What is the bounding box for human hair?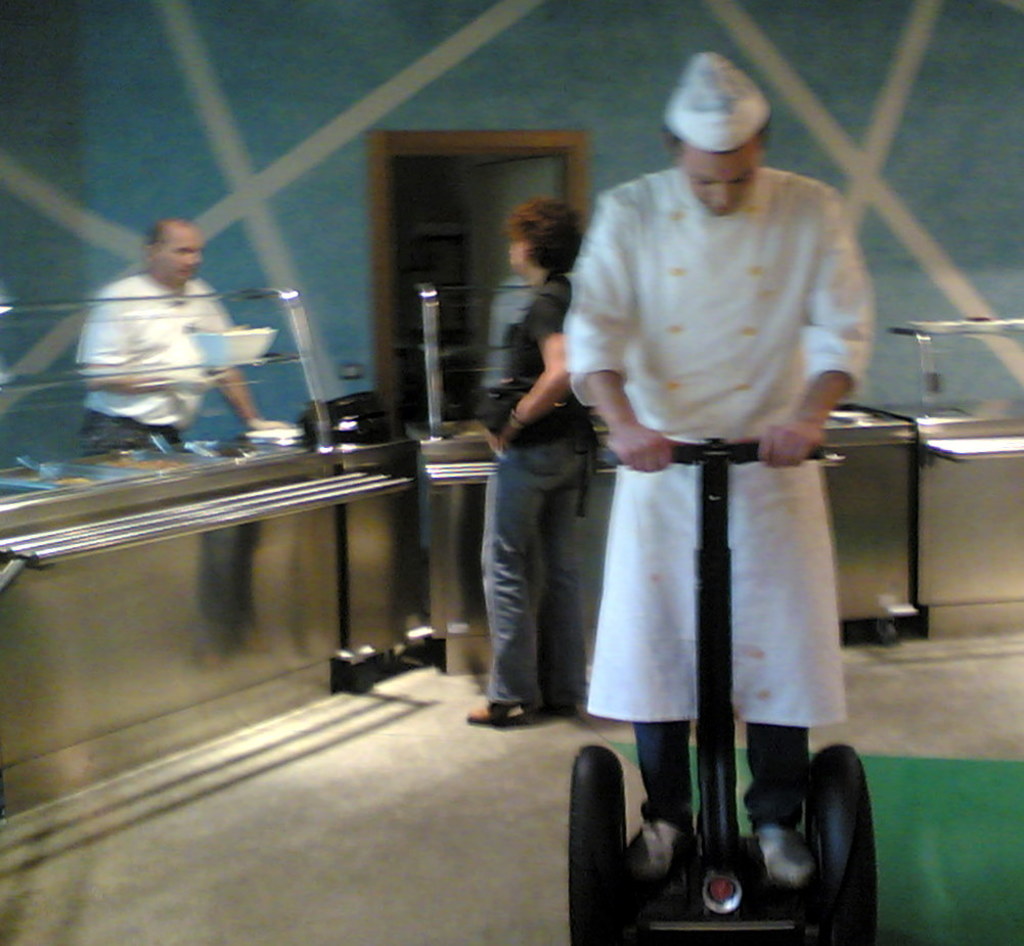
{"left": 503, "top": 197, "right": 586, "bottom": 287}.
